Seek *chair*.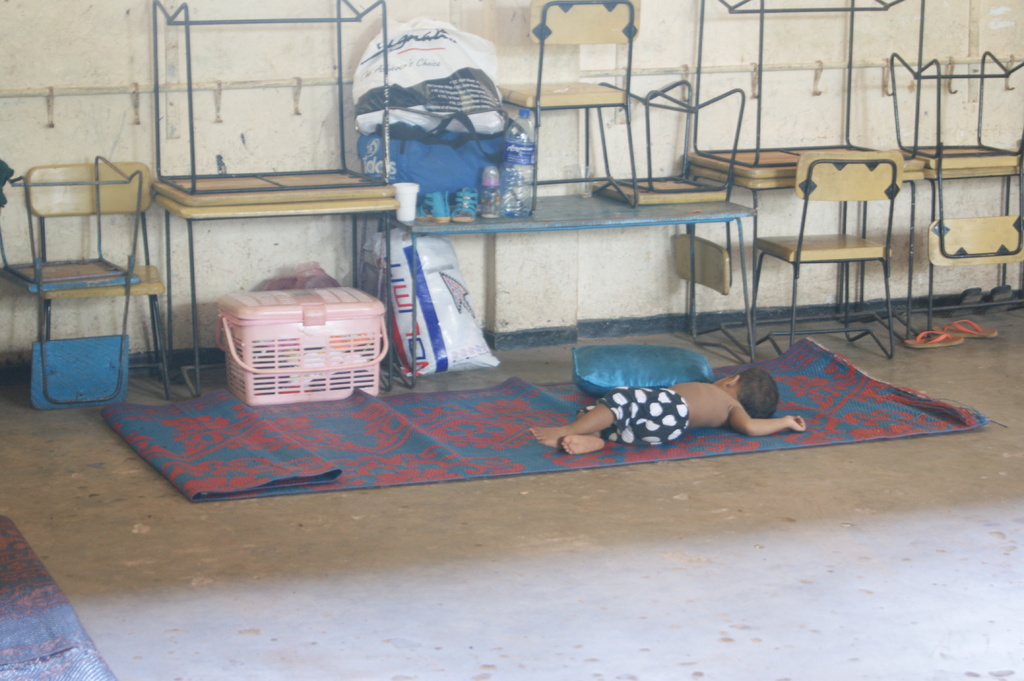
<region>593, 78, 743, 296</region>.
